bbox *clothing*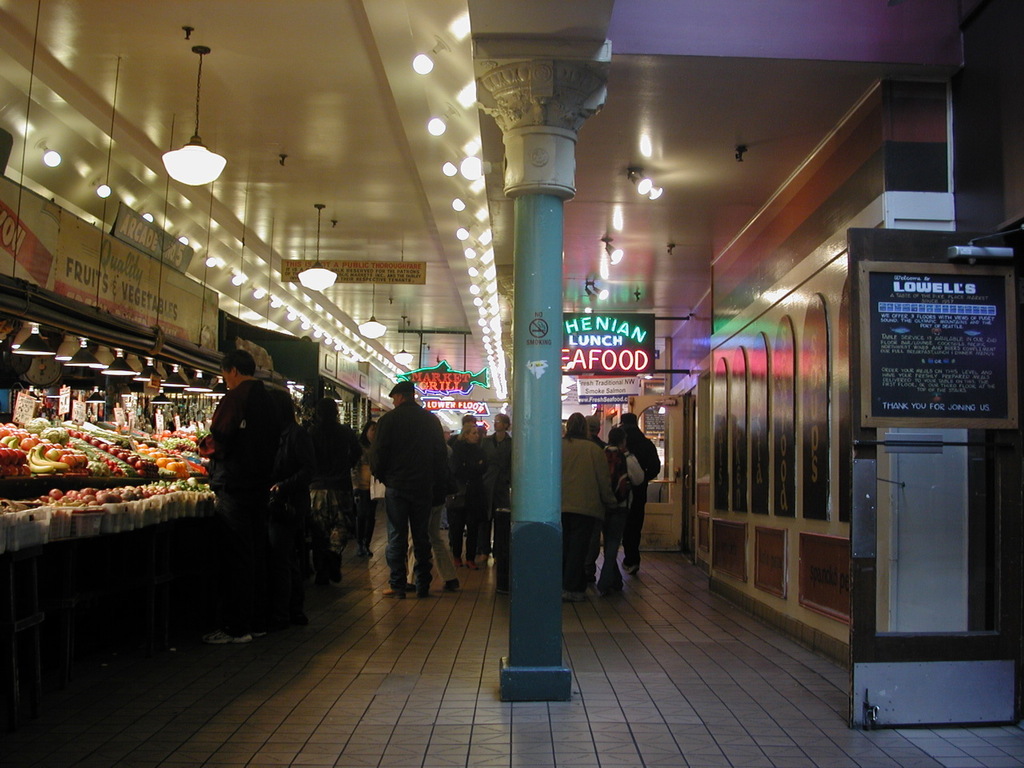
(362,377,460,602)
